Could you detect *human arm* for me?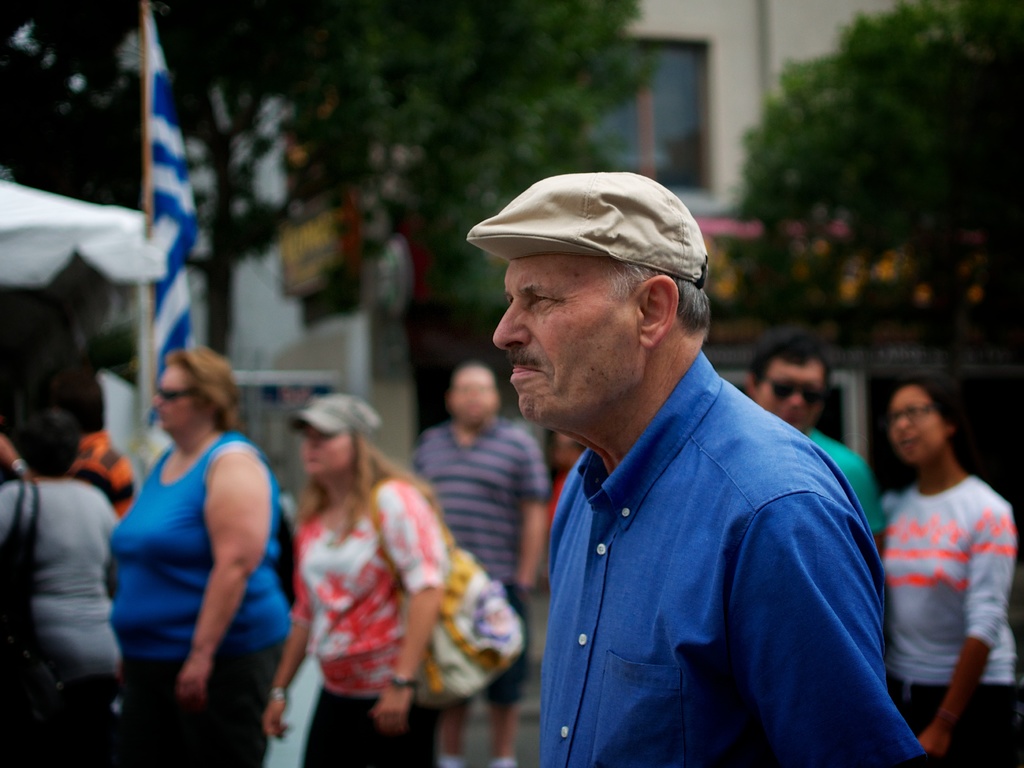
Detection result: <region>739, 495, 947, 767</region>.
